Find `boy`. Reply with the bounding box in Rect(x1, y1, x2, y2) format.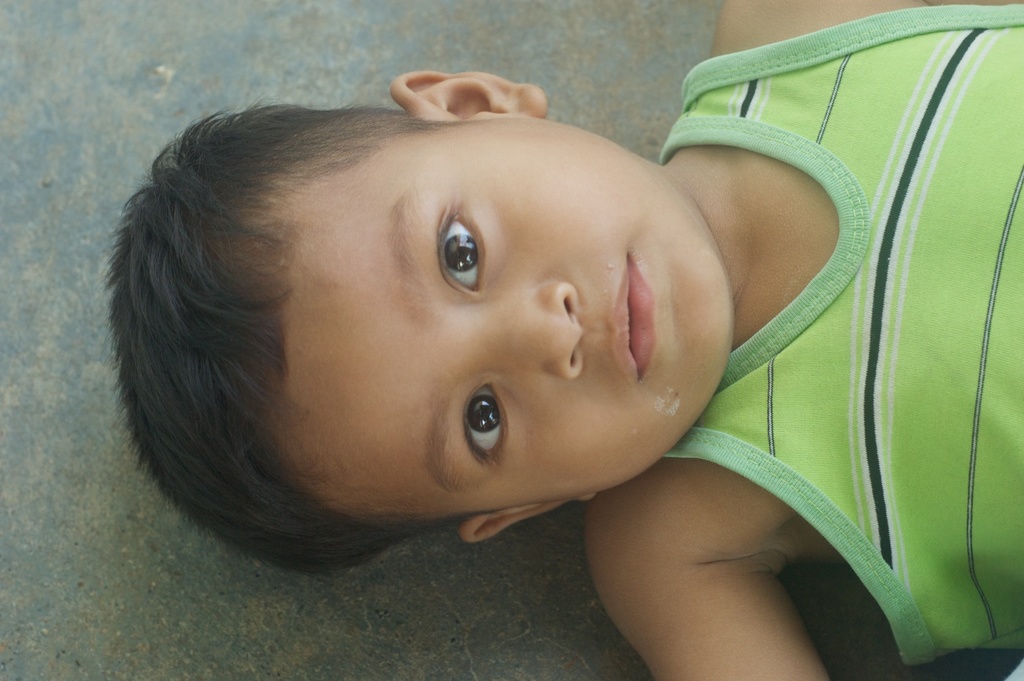
Rect(117, 0, 1023, 680).
